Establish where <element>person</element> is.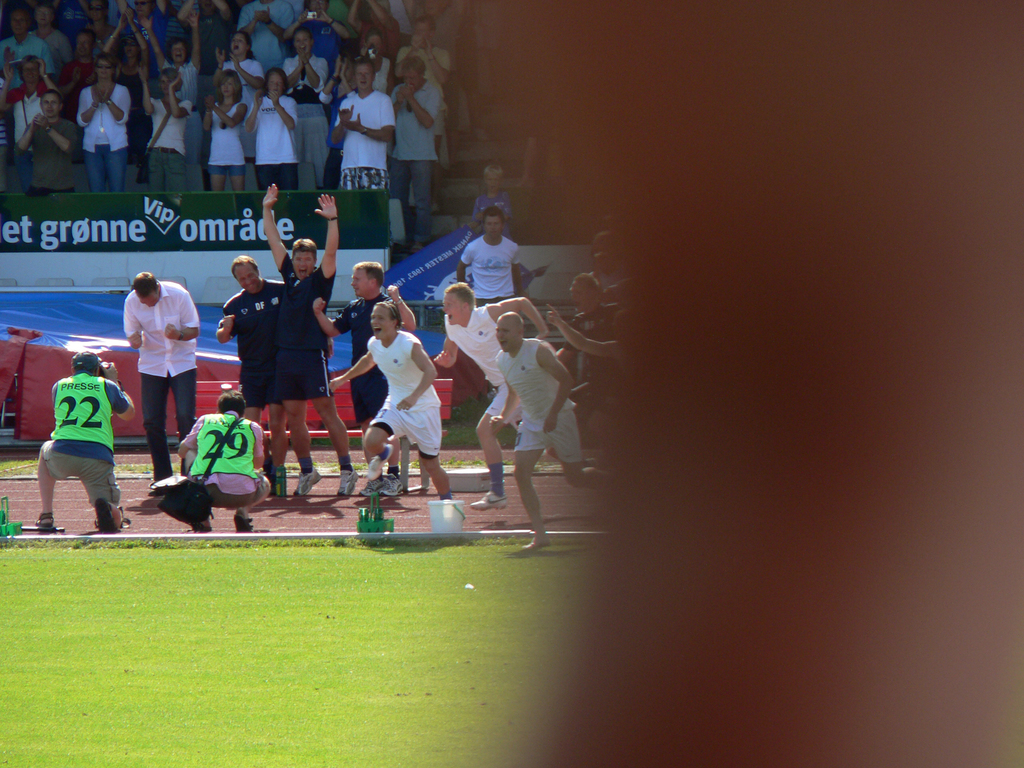
Established at bbox=[388, 48, 440, 224].
